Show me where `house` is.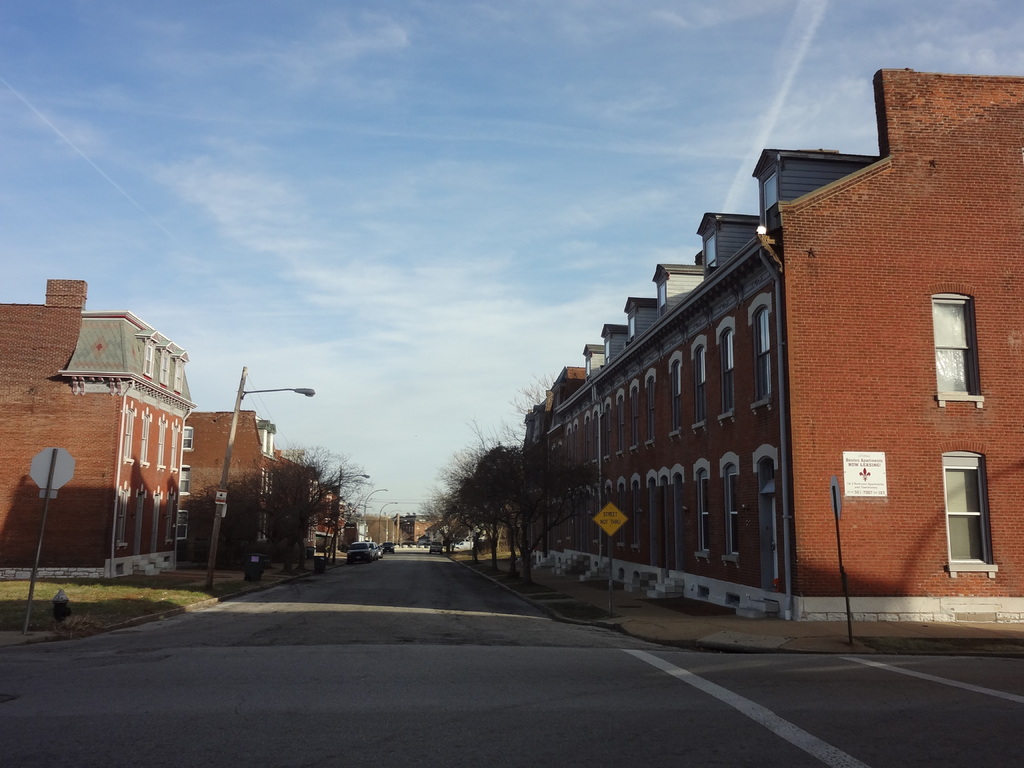
`house` is at {"x1": 310, "y1": 488, "x2": 350, "y2": 555}.
